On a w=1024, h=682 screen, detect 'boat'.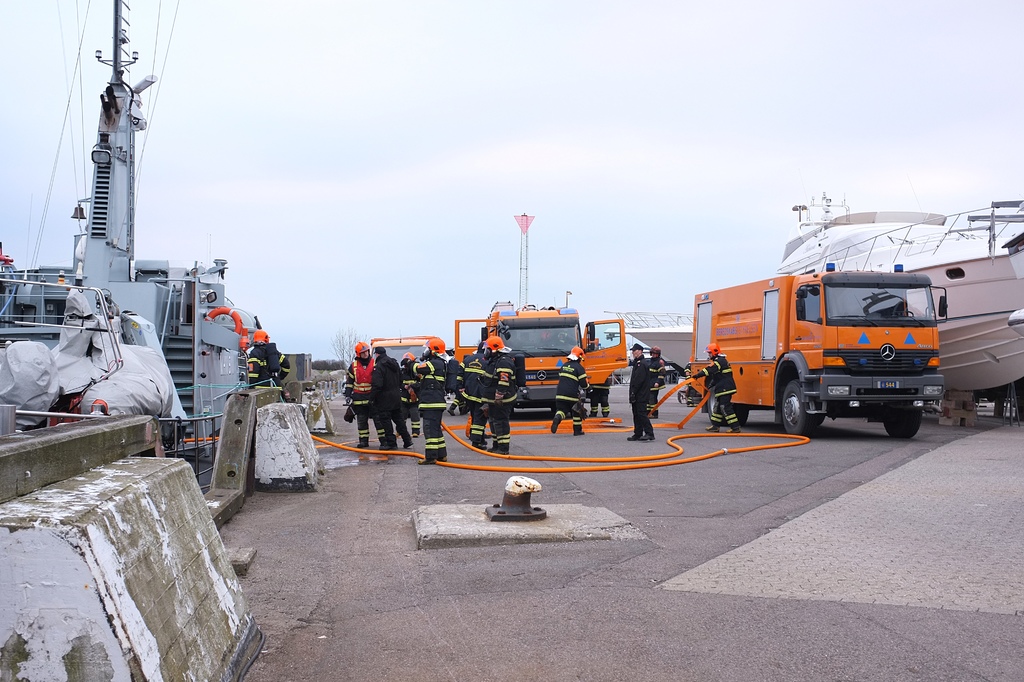
{"x1": 603, "y1": 311, "x2": 692, "y2": 382}.
